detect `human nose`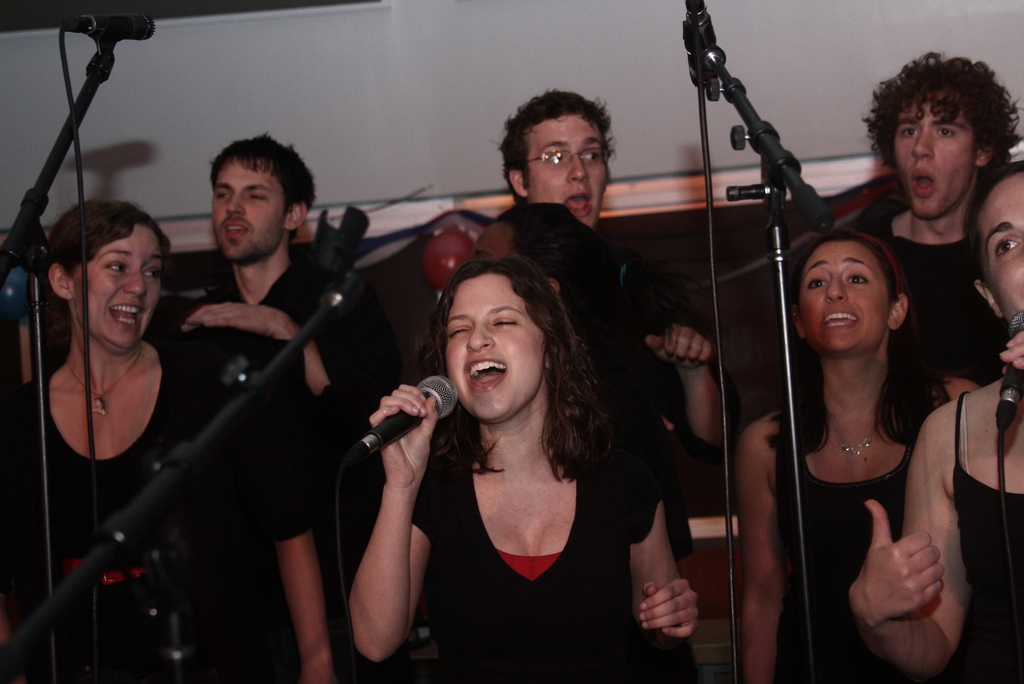
(910,127,935,161)
